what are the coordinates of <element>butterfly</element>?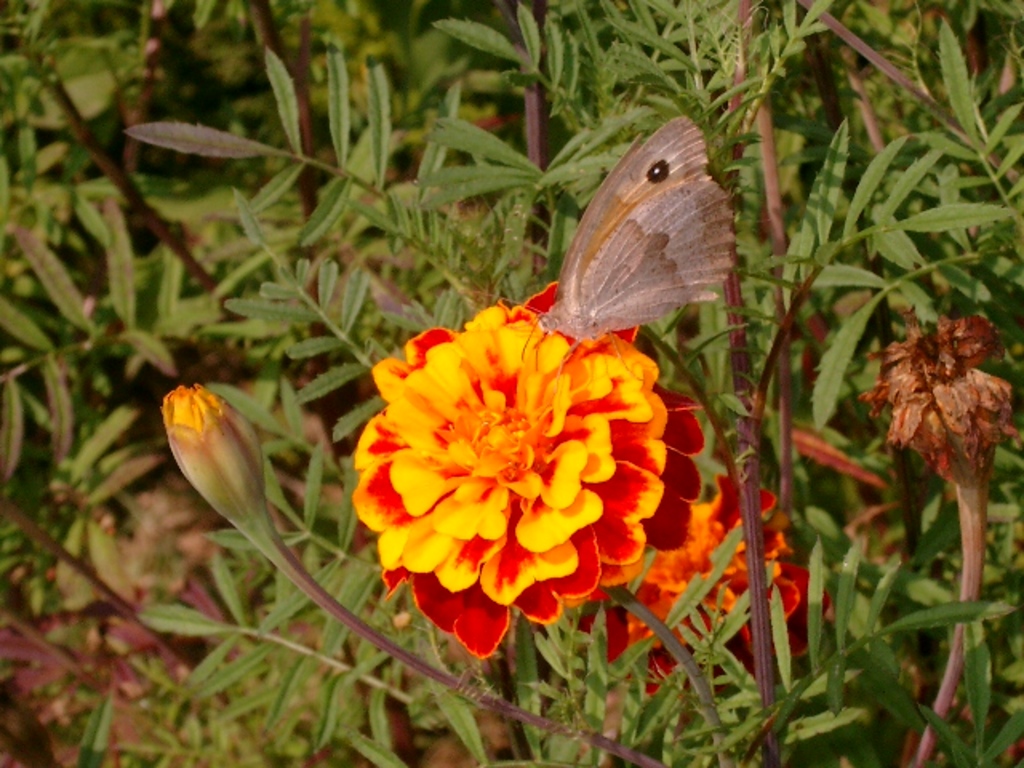
box(456, 114, 738, 373).
